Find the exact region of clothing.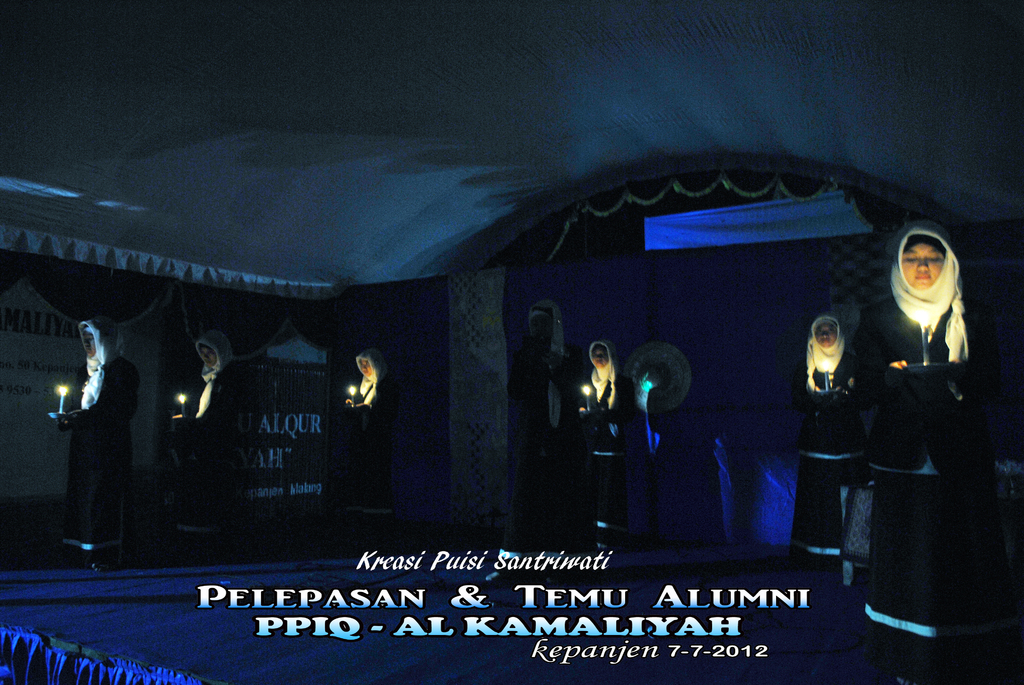
Exact region: x1=508 y1=425 x2=588 y2=565.
